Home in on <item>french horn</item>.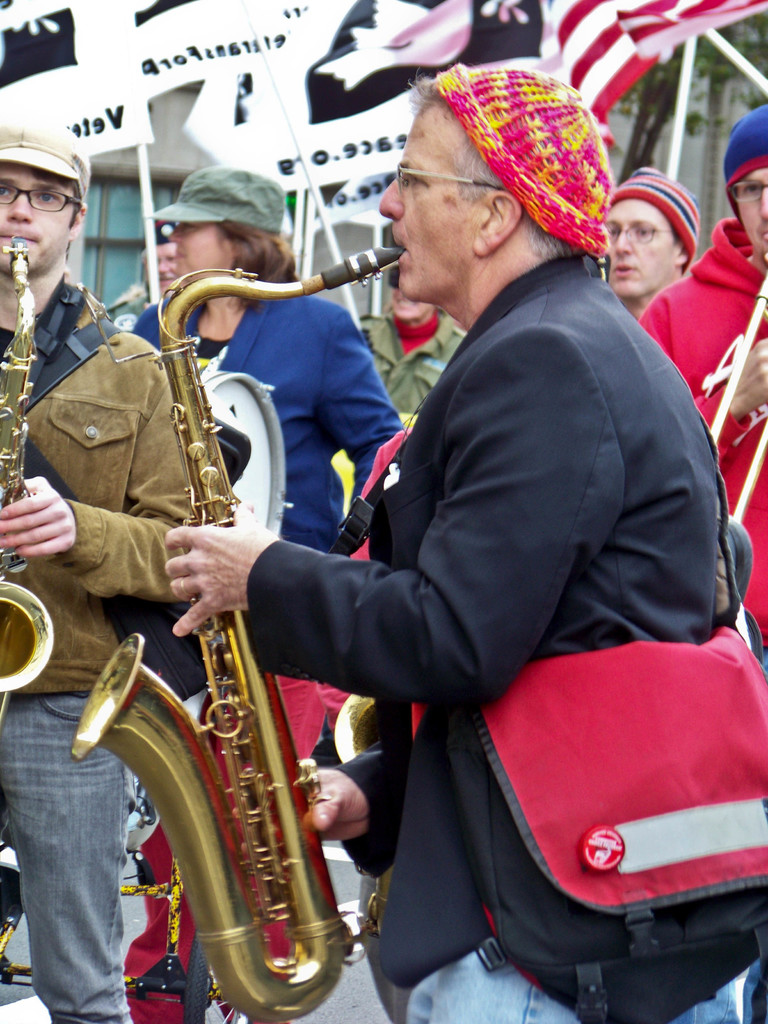
Homed in at 707:232:767:524.
